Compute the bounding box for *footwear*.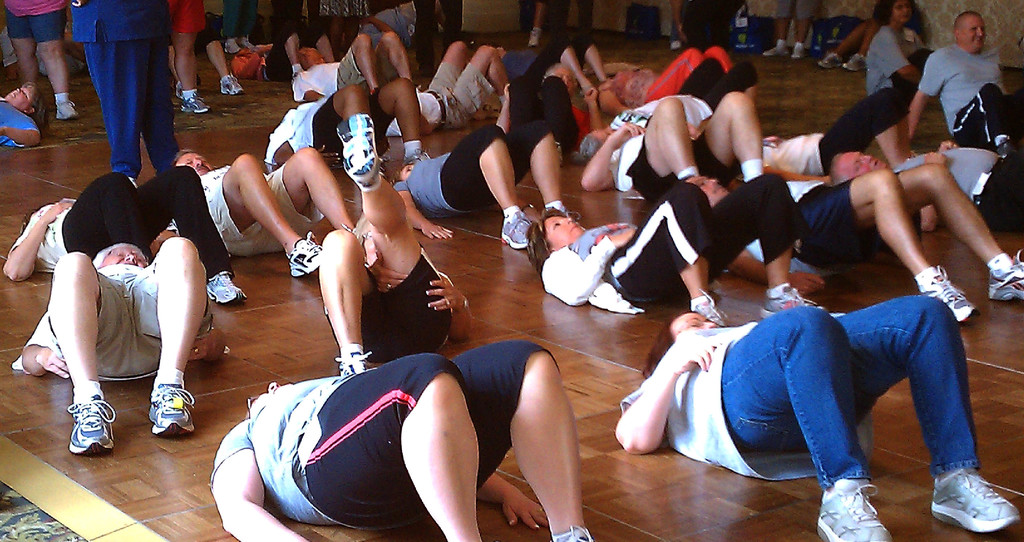
bbox(292, 230, 324, 273).
